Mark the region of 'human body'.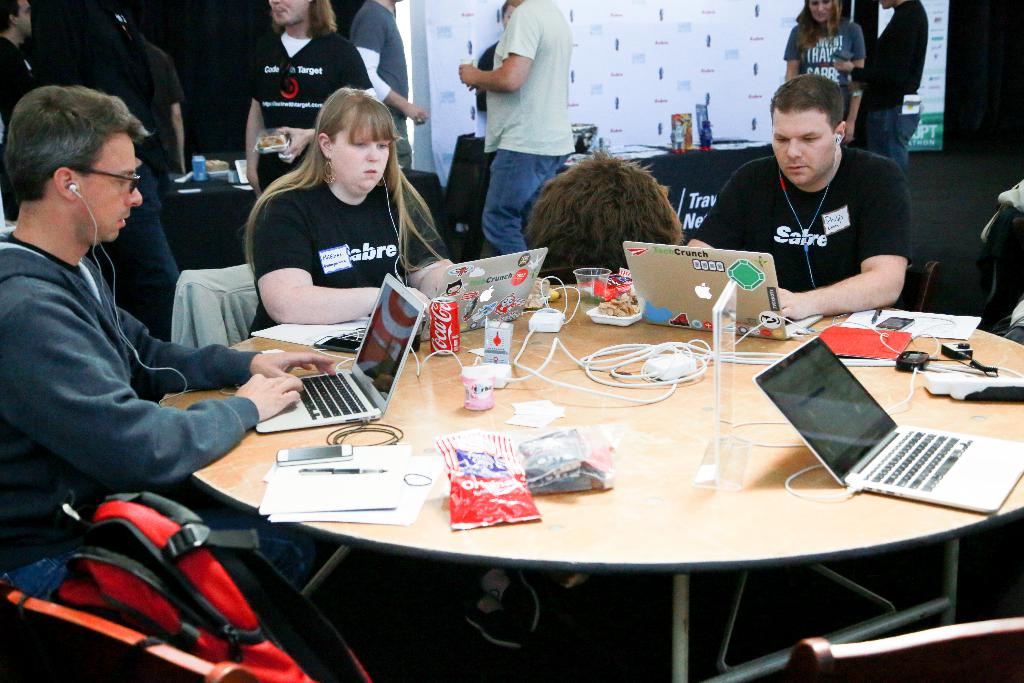
Region: box=[787, 20, 863, 138].
